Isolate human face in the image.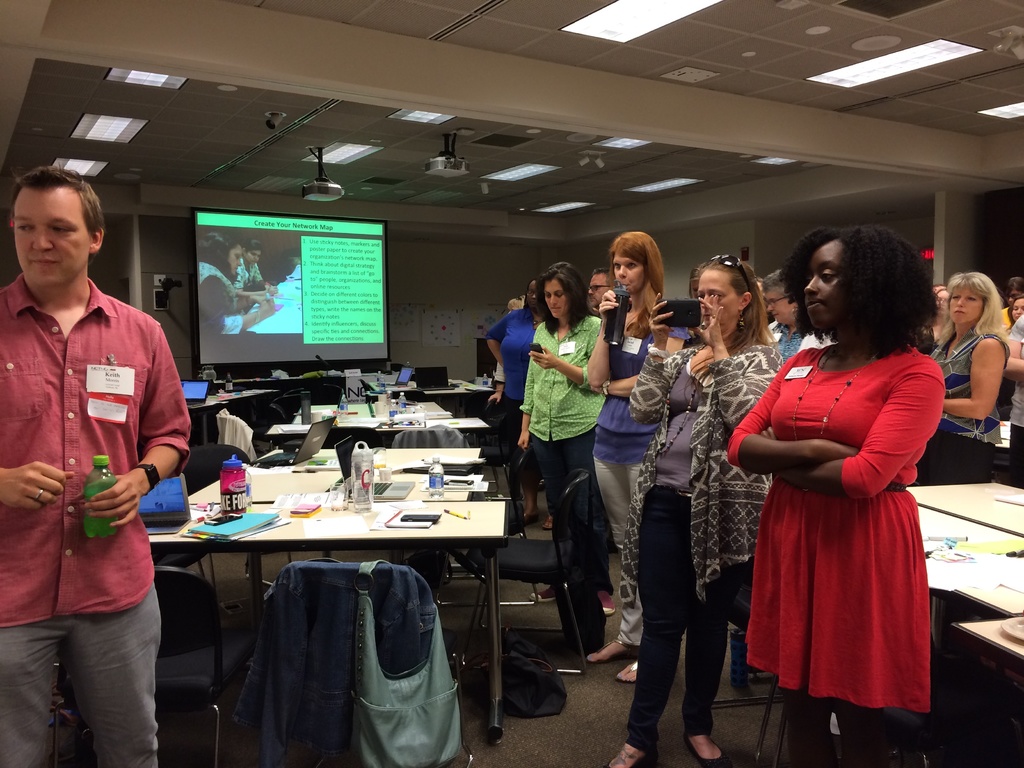
Isolated region: x1=12 y1=188 x2=90 y2=293.
